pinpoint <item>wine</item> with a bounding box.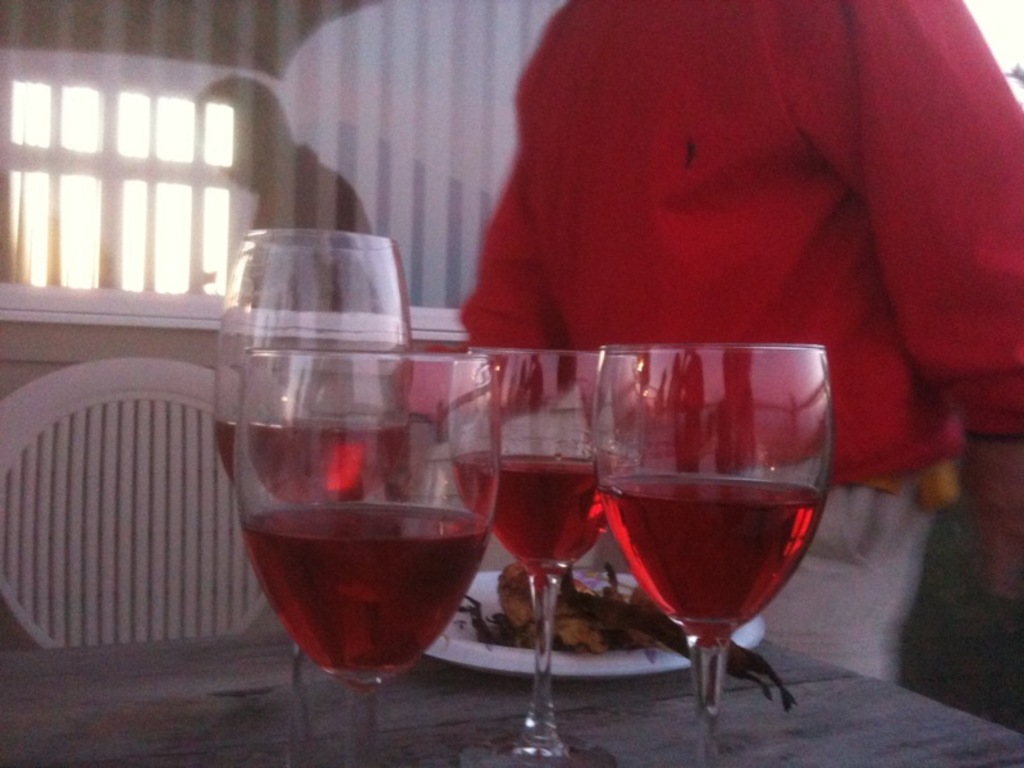
<box>471,351,627,742</box>.
